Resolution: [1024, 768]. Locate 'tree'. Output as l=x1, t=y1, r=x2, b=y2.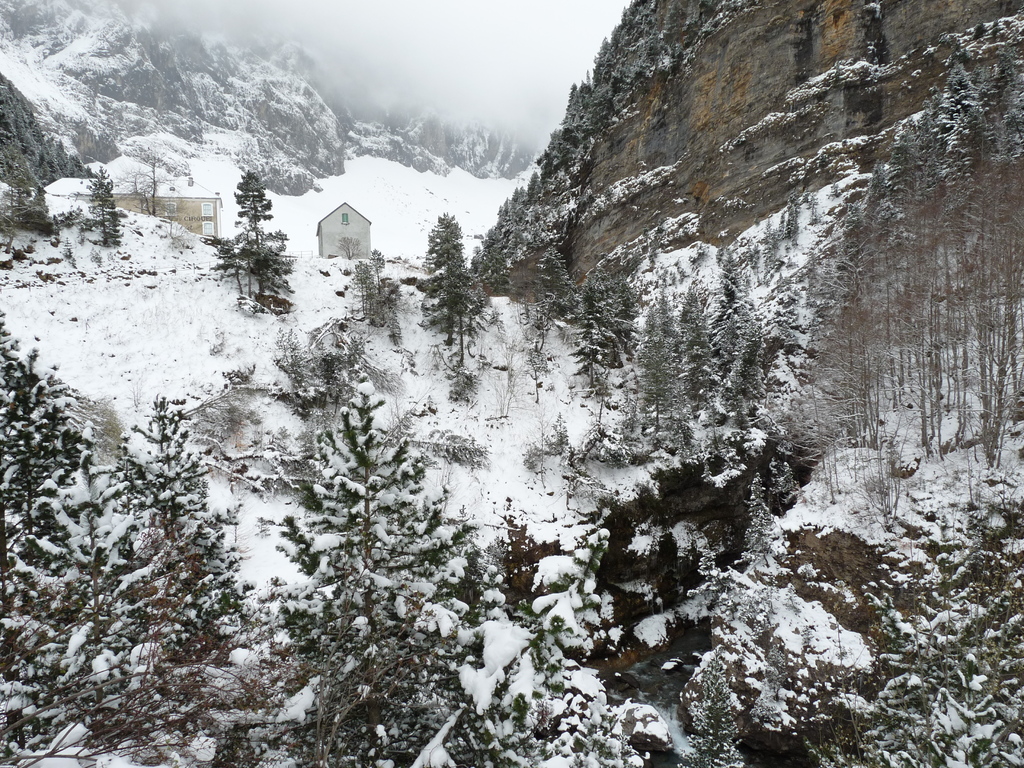
l=536, t=243, r=577, b=315.
